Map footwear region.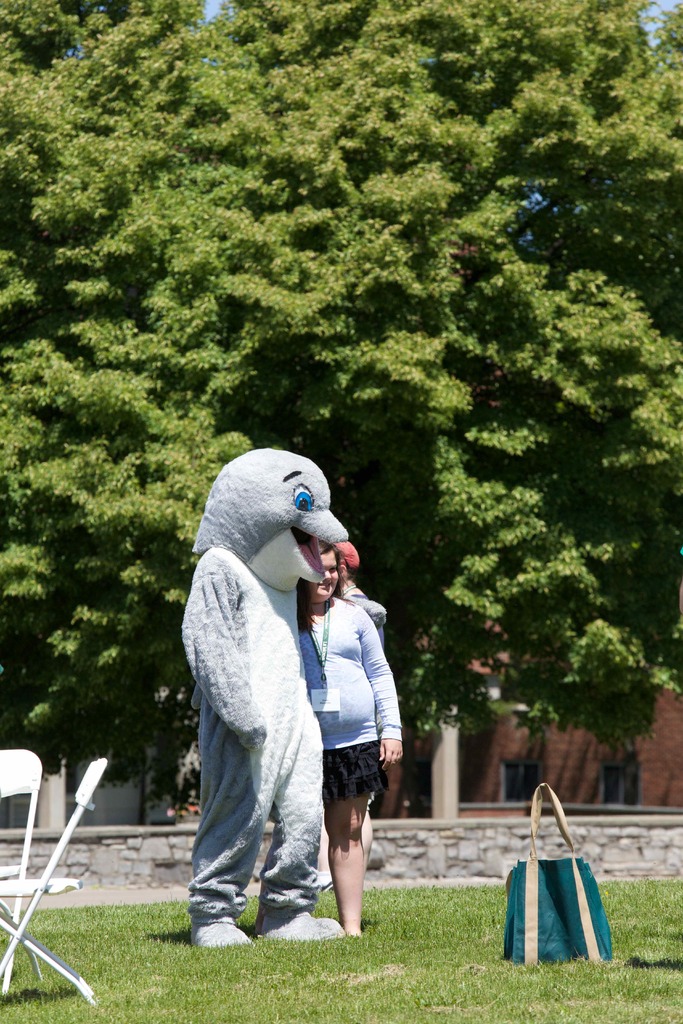
Mapped to [x1=190, y1=911, x2=244, y2=953].
